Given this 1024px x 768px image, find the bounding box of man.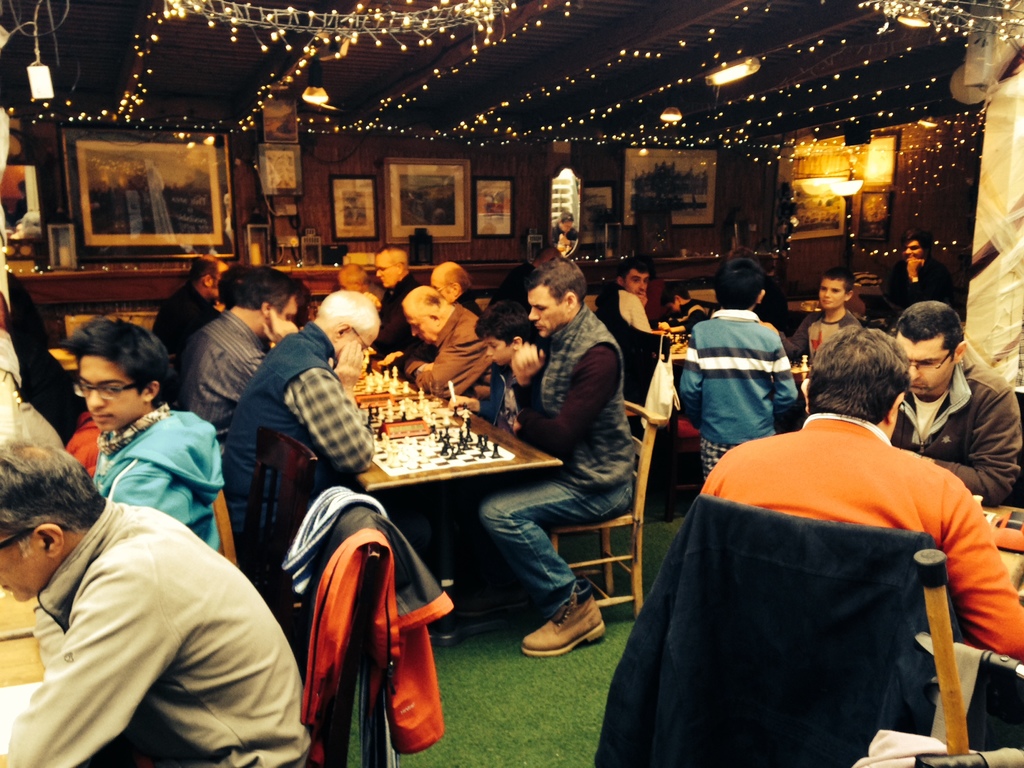
x1=367, y1=241, x2=419, y2=348.
